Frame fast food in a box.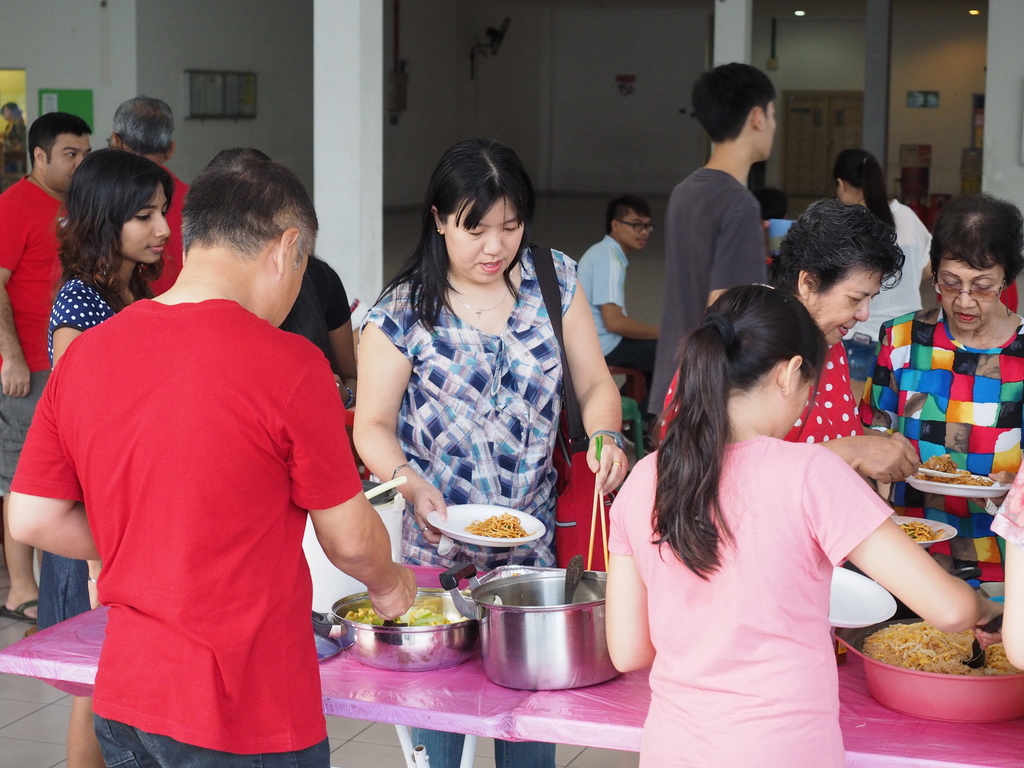
(466, 511, 530, 534).
